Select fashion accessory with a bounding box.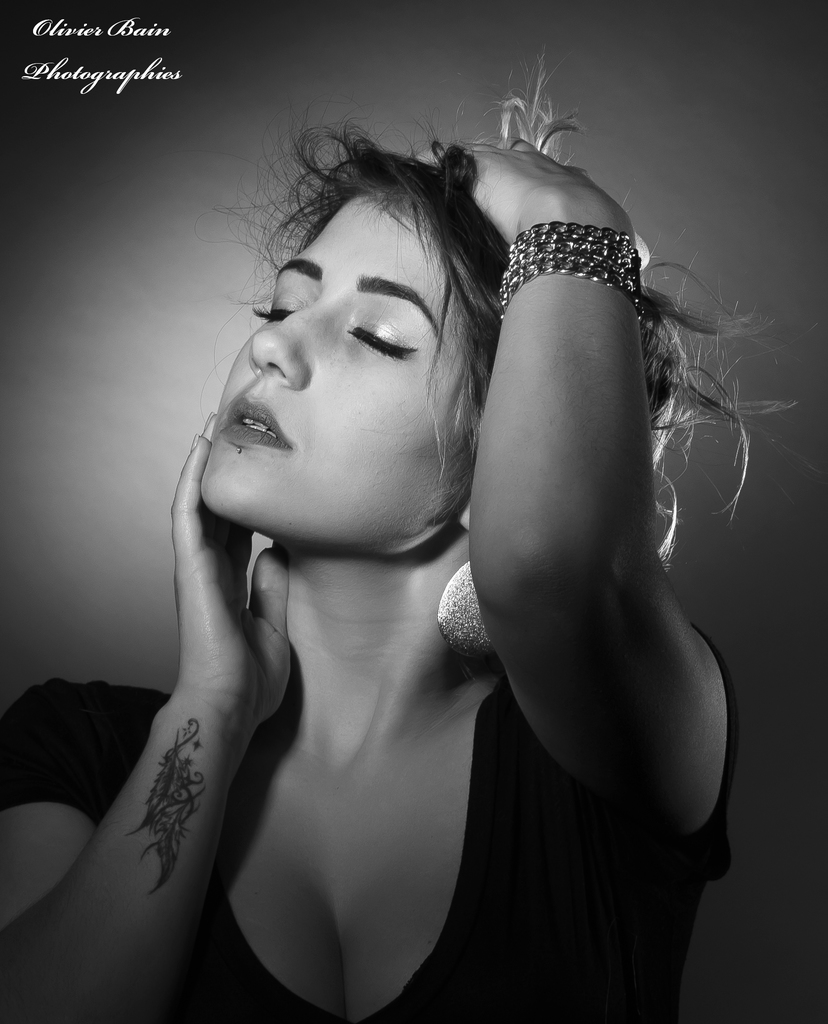
493, 220, 656, 316.
